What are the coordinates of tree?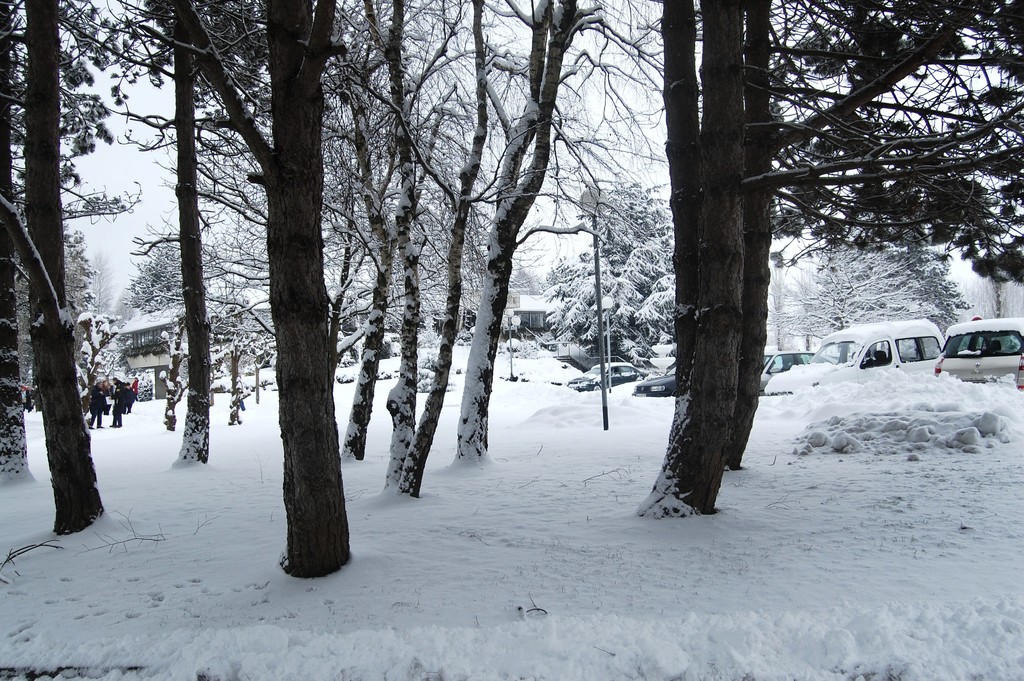
box(548, 173, 681, 364).
